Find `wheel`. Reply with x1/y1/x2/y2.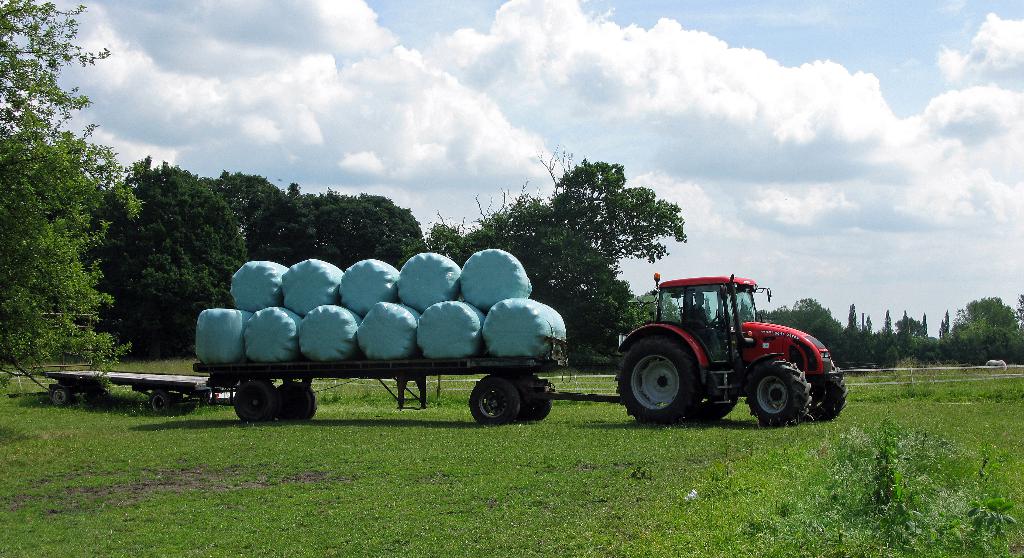
78/379/99/404.
